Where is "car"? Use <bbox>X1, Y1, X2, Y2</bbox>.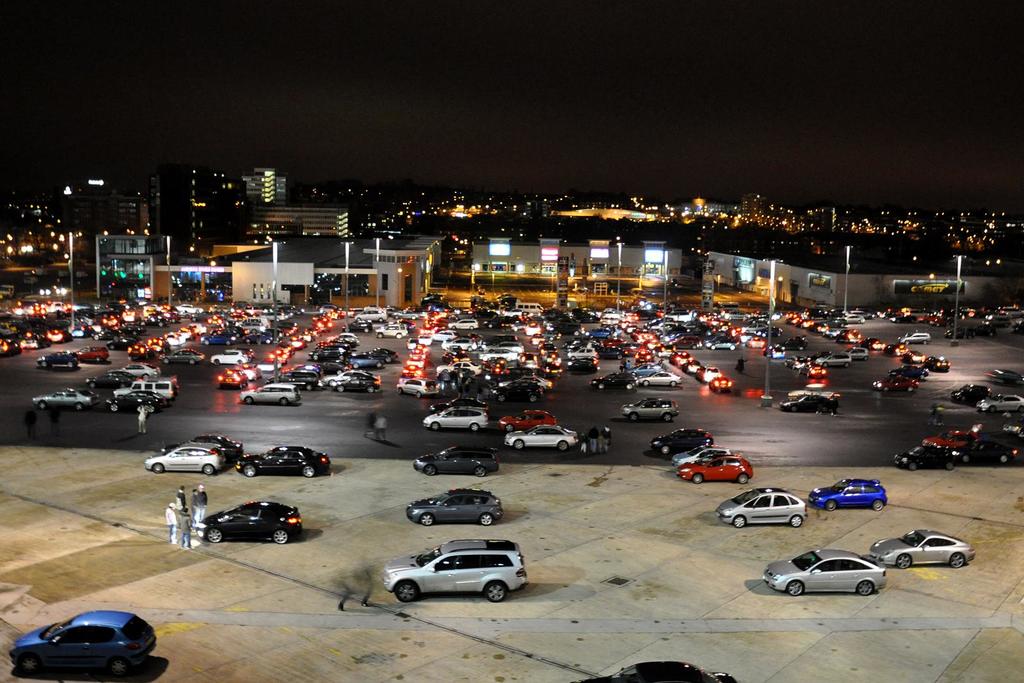
<bbox>163, 436, 244, 463</bbox>.
